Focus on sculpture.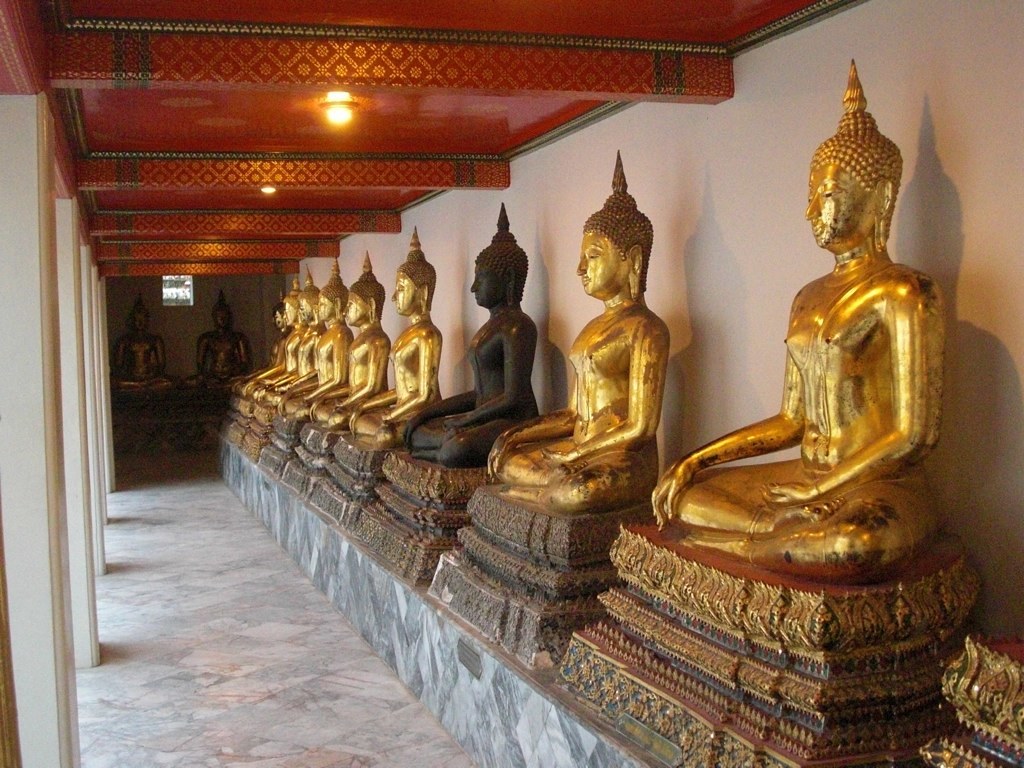
Focused at select_region(235, 283, 313, 470).
